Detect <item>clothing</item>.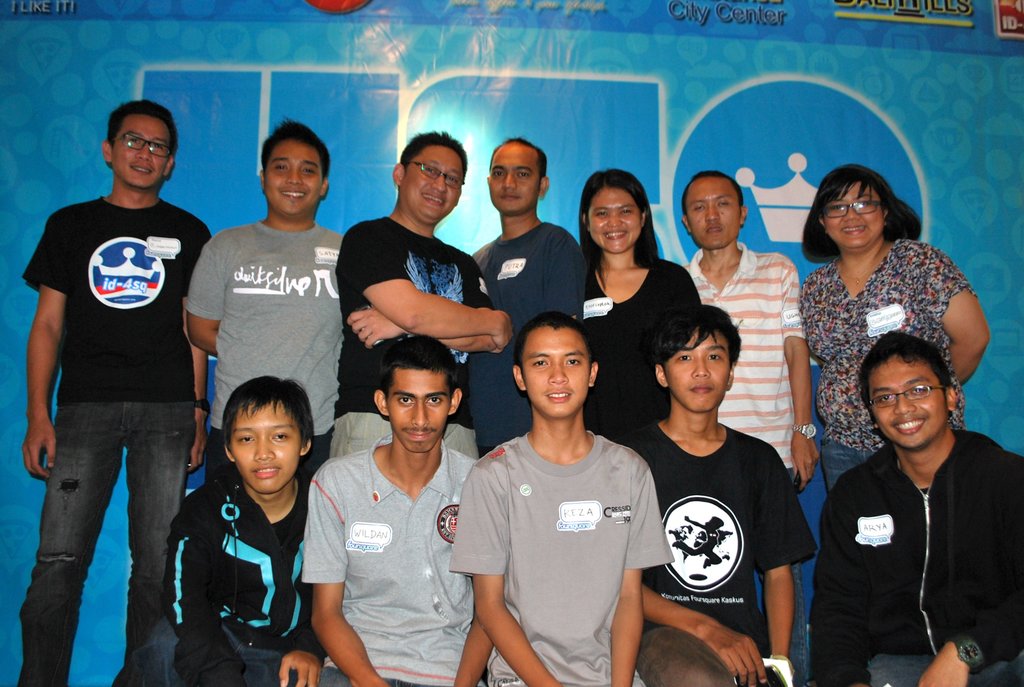
Detected at (x1=15, y1=186, x2=214, y2=686).
